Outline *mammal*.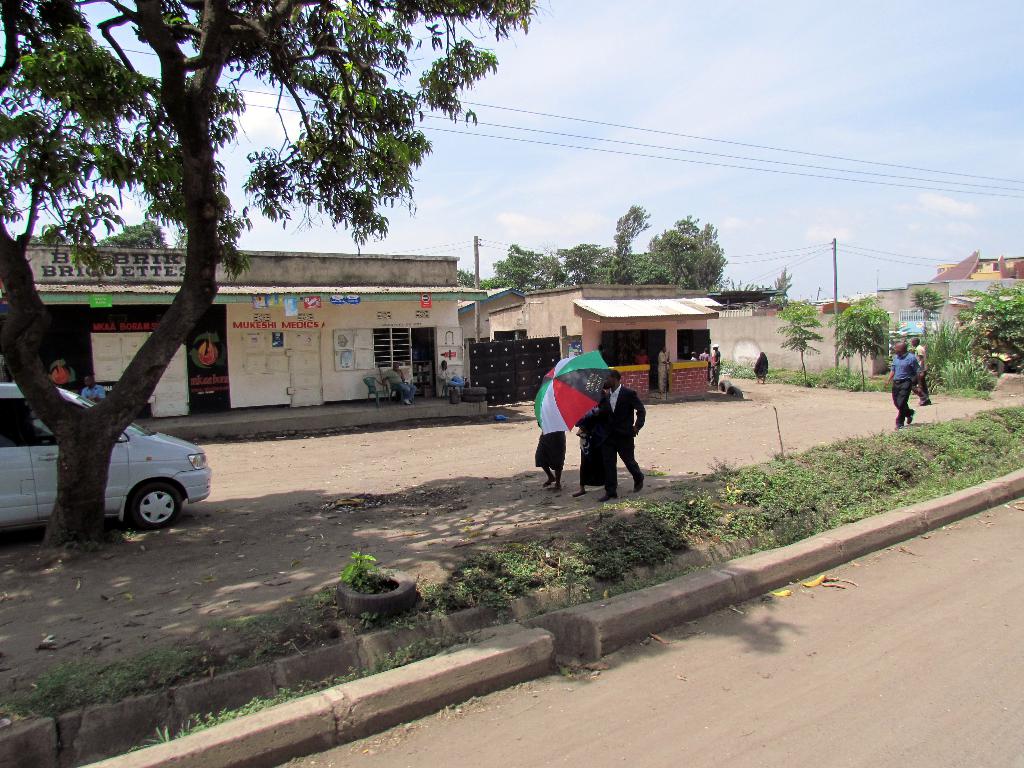
Outline: [570,376,602,502].
